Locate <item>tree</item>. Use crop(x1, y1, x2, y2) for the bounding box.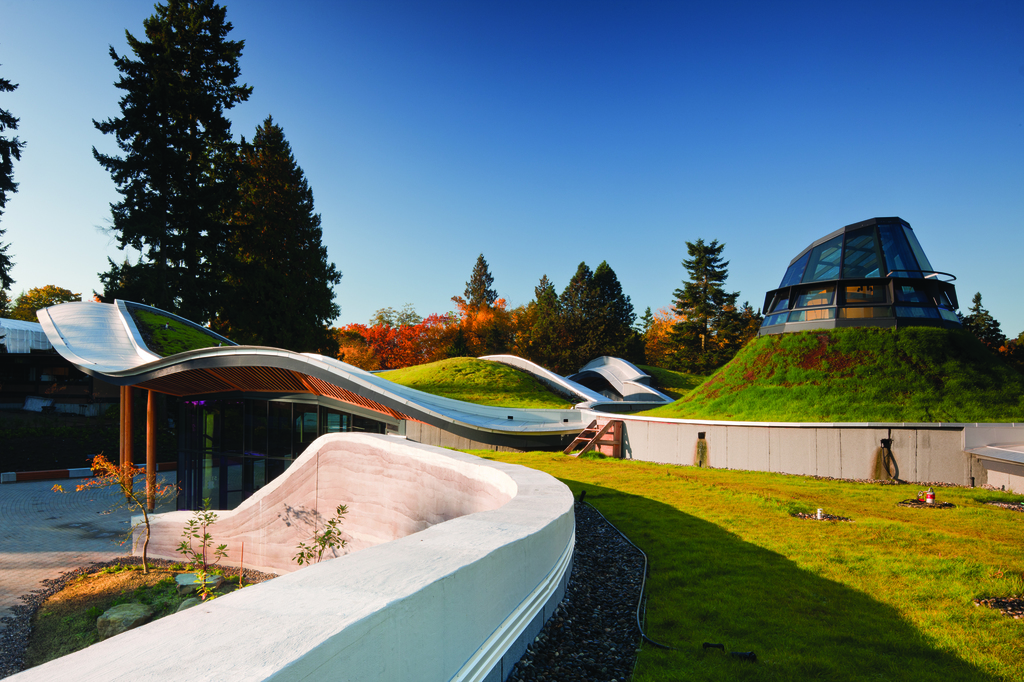
crop(629, 308, 662, 336).
